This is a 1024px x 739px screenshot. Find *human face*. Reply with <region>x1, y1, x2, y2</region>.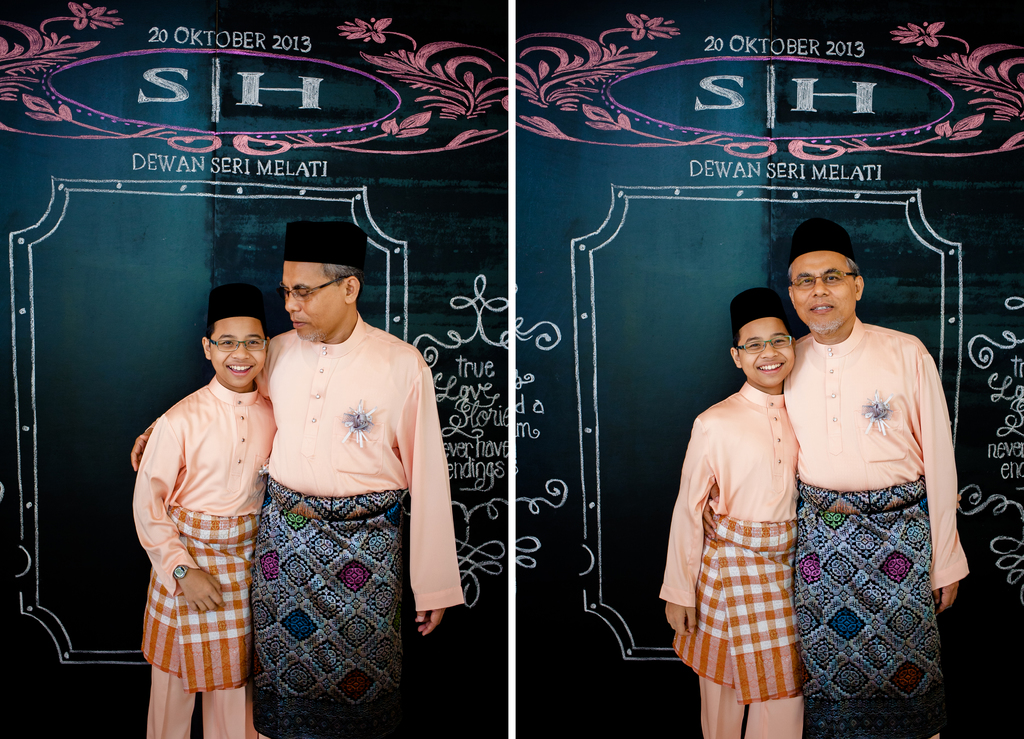
<region>786, 233, 879, 334</region>.
